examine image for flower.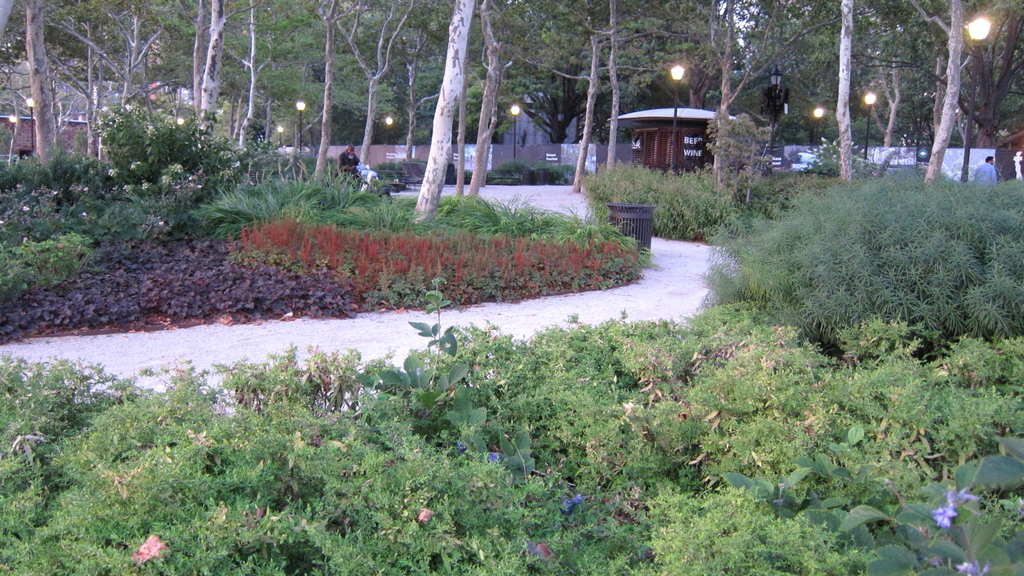
Examination result: {"left": 486, "top": 451, "right": 500, "bottom": 464}.
